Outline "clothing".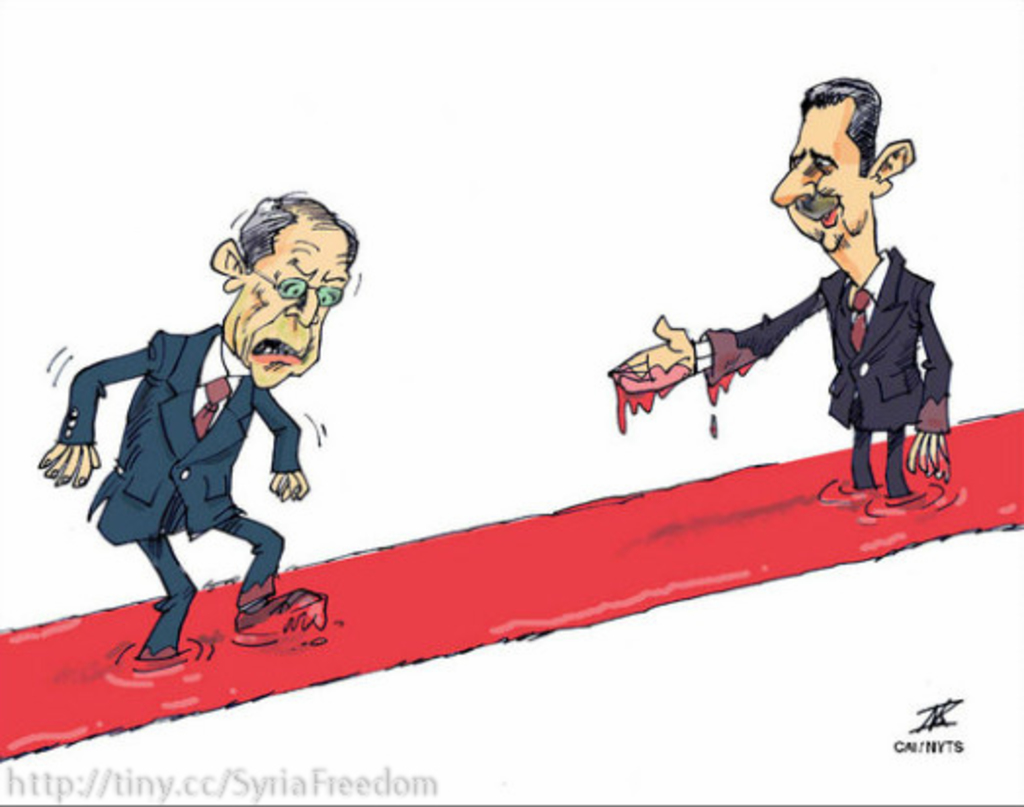
Outline: x1=668, y1=190, x2=991, y2=502.
